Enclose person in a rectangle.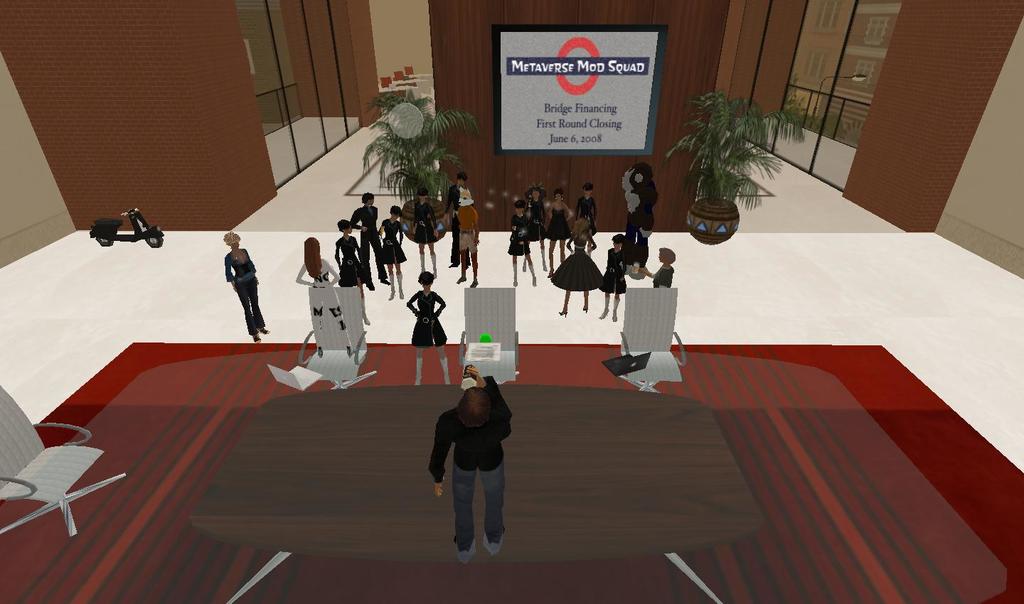
box=[421, 362, 513, 566].
